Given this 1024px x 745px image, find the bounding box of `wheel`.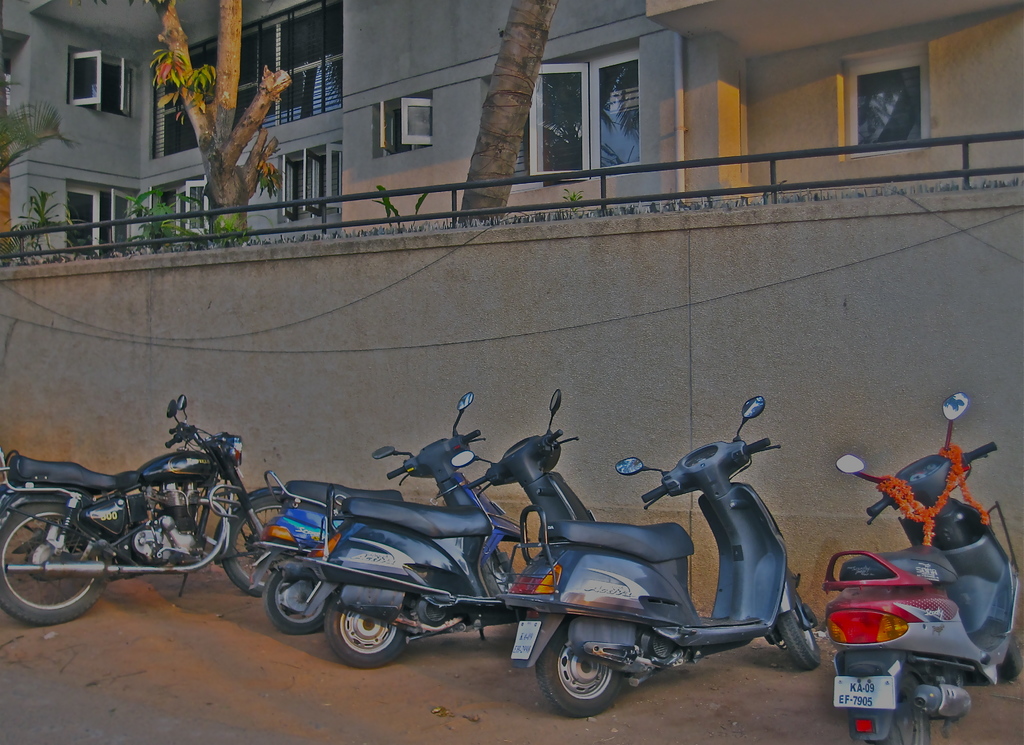
crop(221, 495, 284, 598).
